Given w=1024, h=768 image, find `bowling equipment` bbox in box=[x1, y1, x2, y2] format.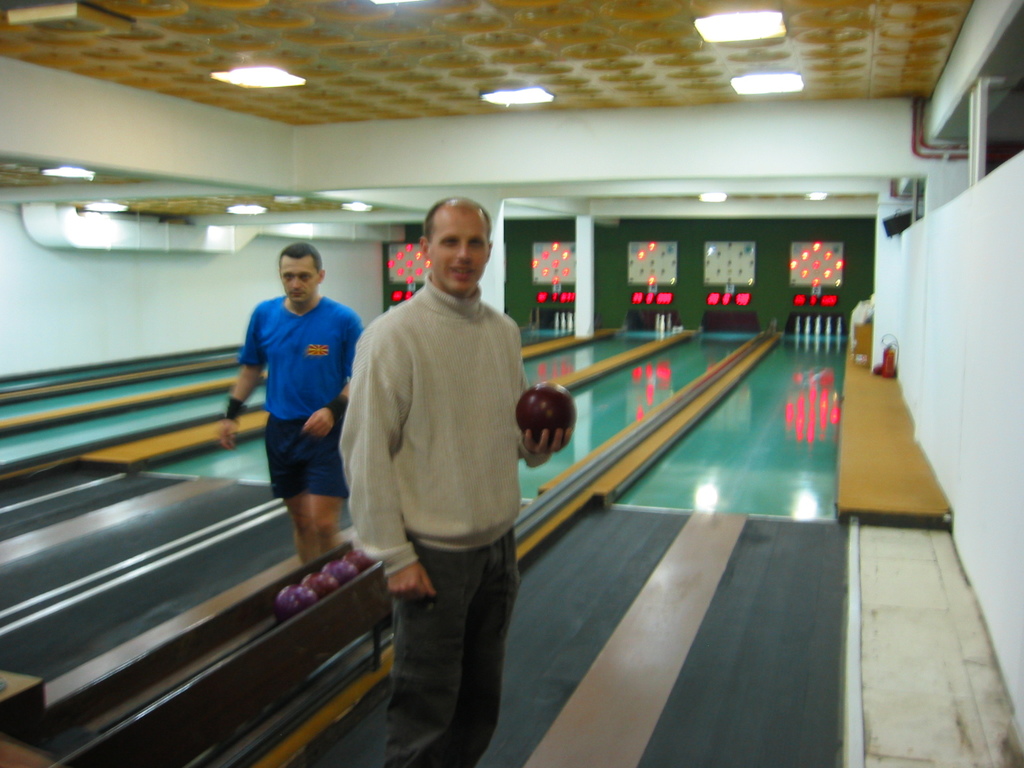
box=[550, 316, 563, 335].
